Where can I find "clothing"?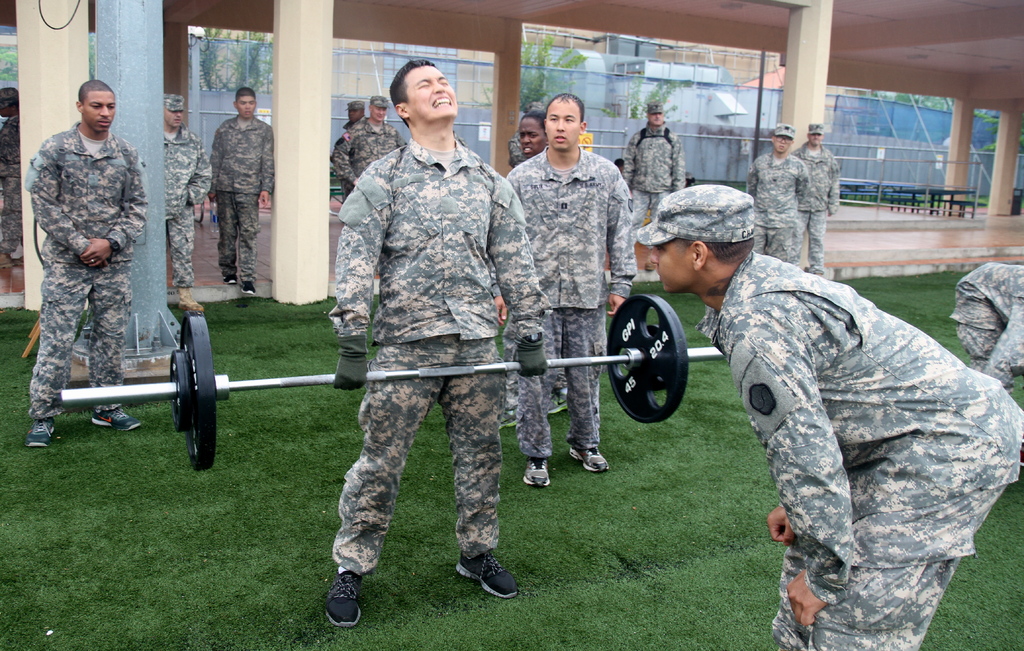
You can find it at <region>700, 241, 1023, 650</region>.
